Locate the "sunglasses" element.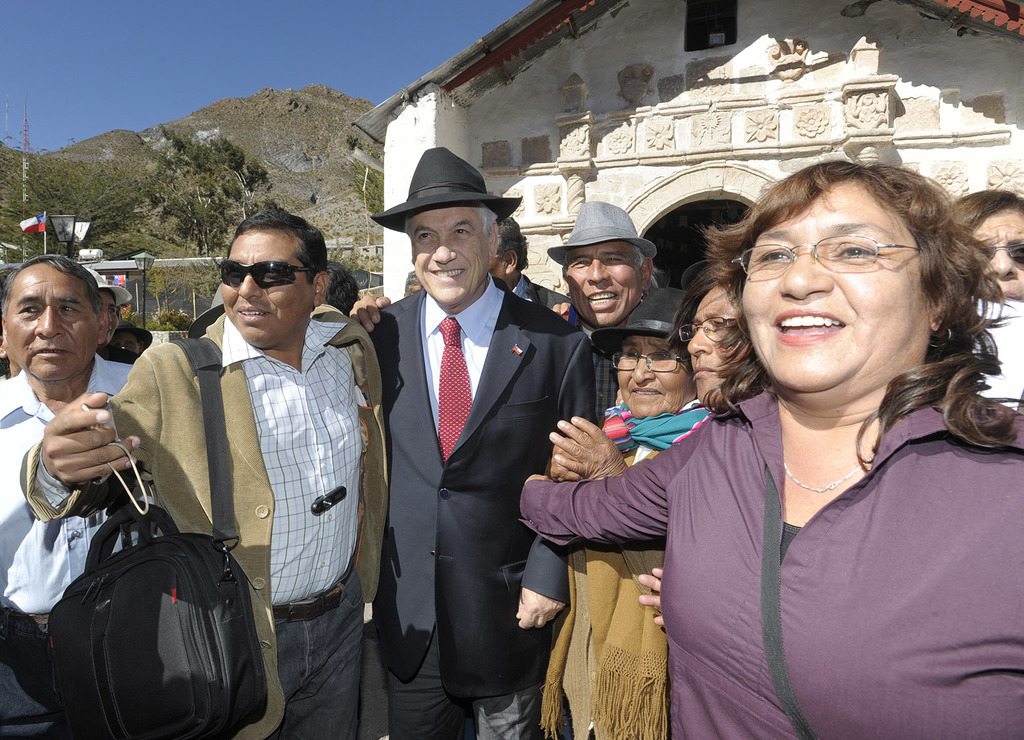
Element bbox: [975, 238, 1023, 267].
